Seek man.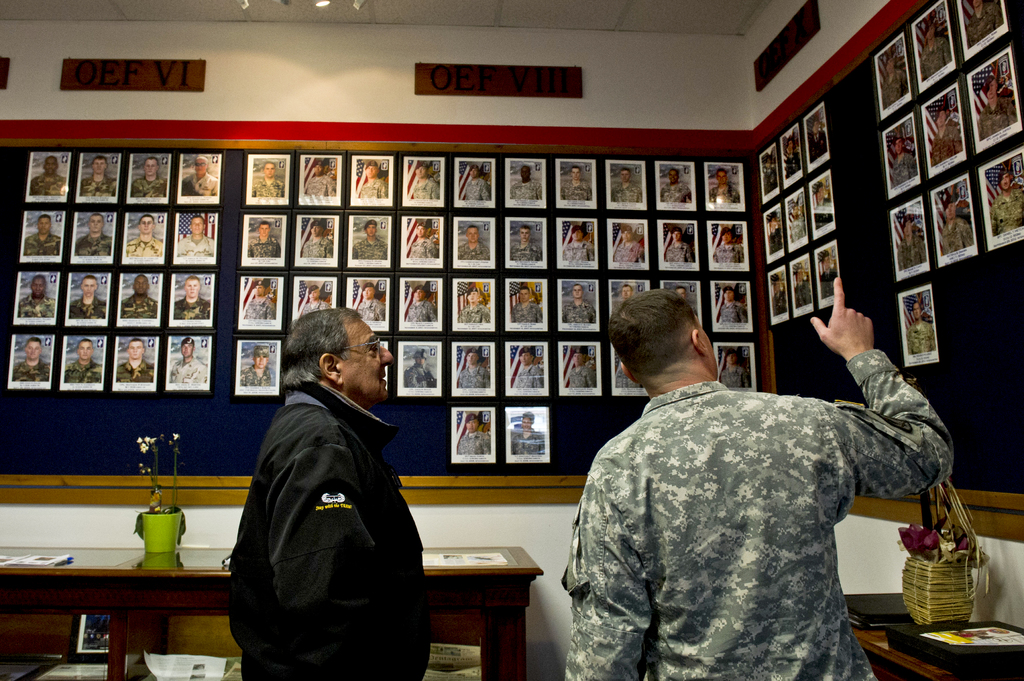
left=721, top=349, right=752, bottom=383.
